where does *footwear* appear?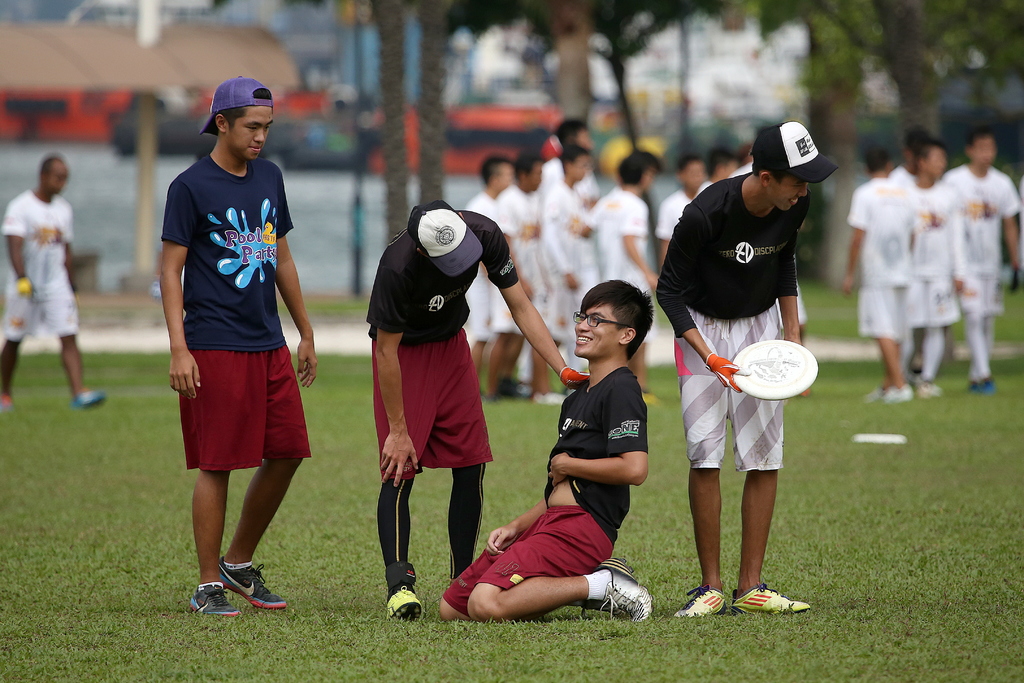
Appears at x1=183, y1=575, x2=248, y2=619.
